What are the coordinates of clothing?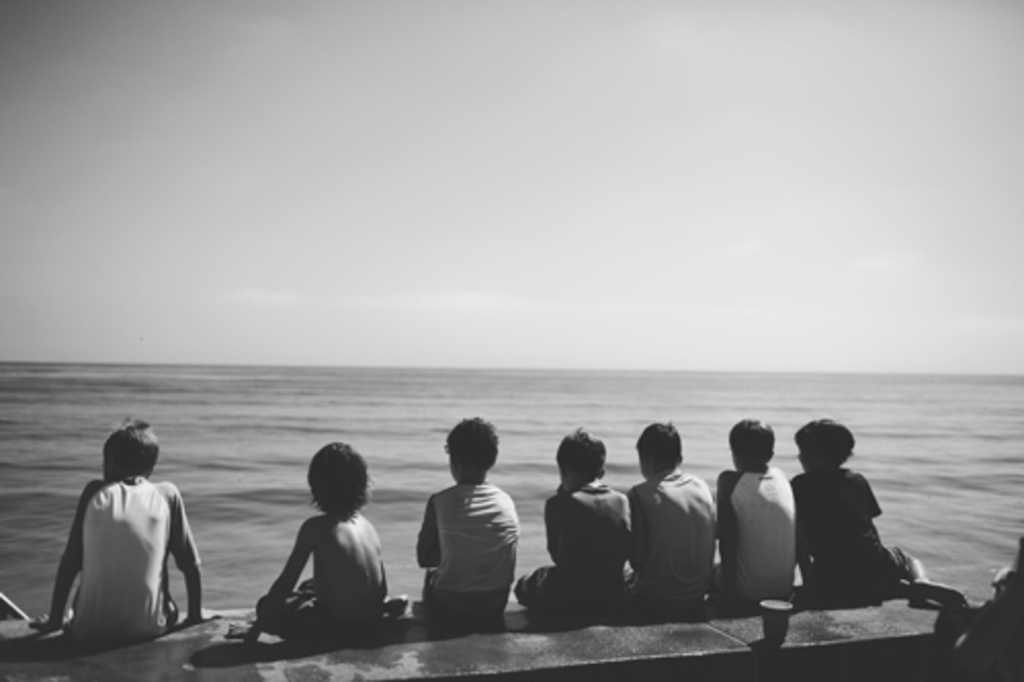
crop(551, 498, 641, 623).
